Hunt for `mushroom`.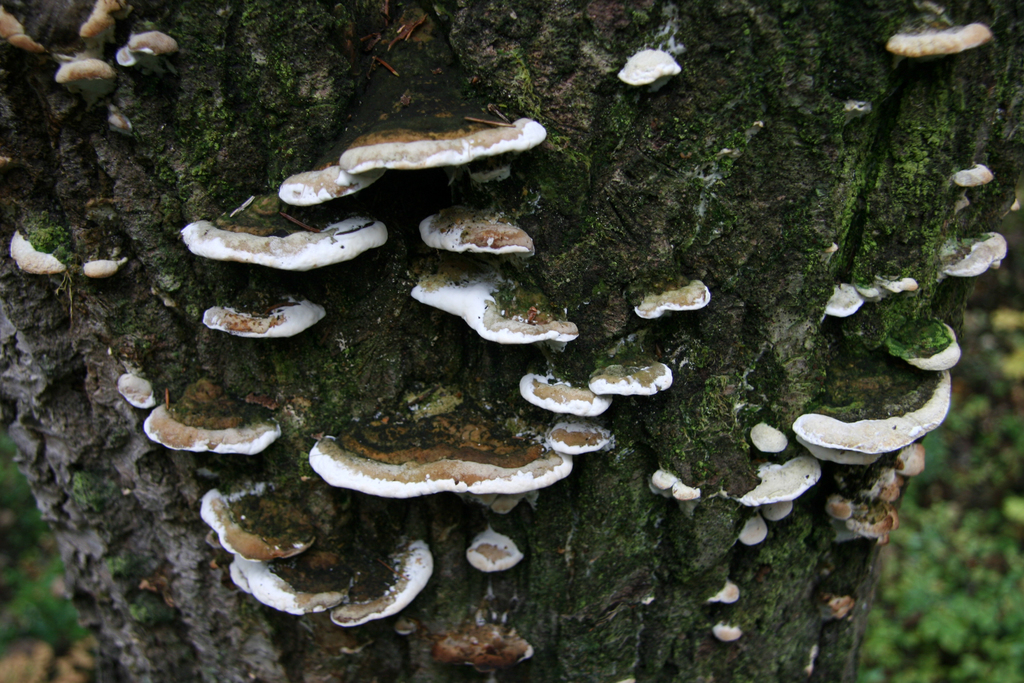
Hunted down at 950:172:991:186.
